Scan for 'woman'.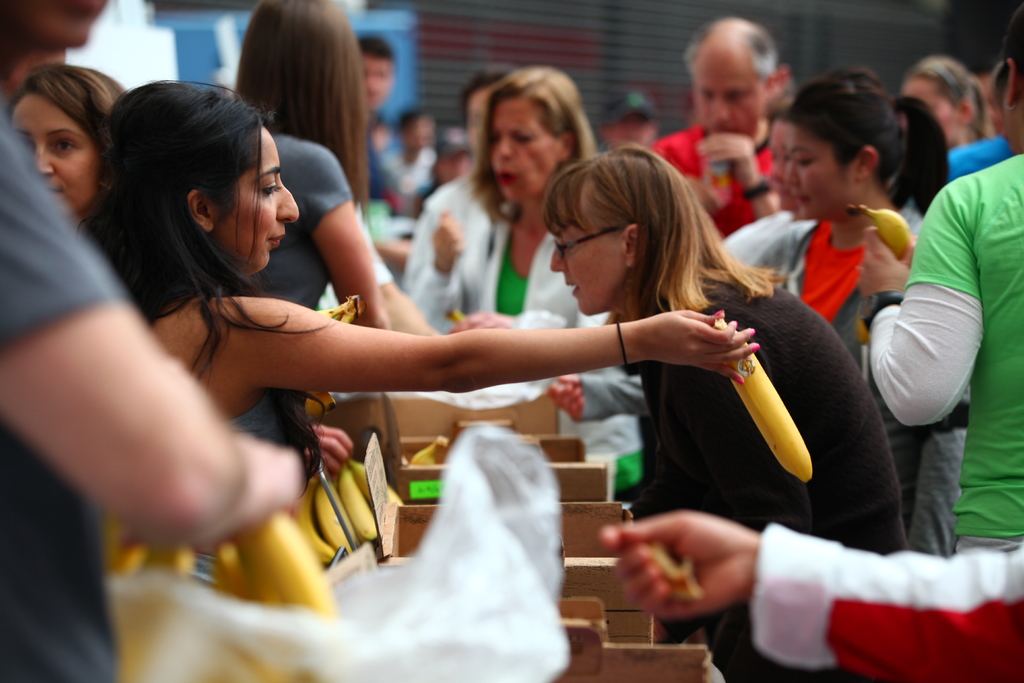
Scan result: <region>0, 0, 115, 134</region>.
